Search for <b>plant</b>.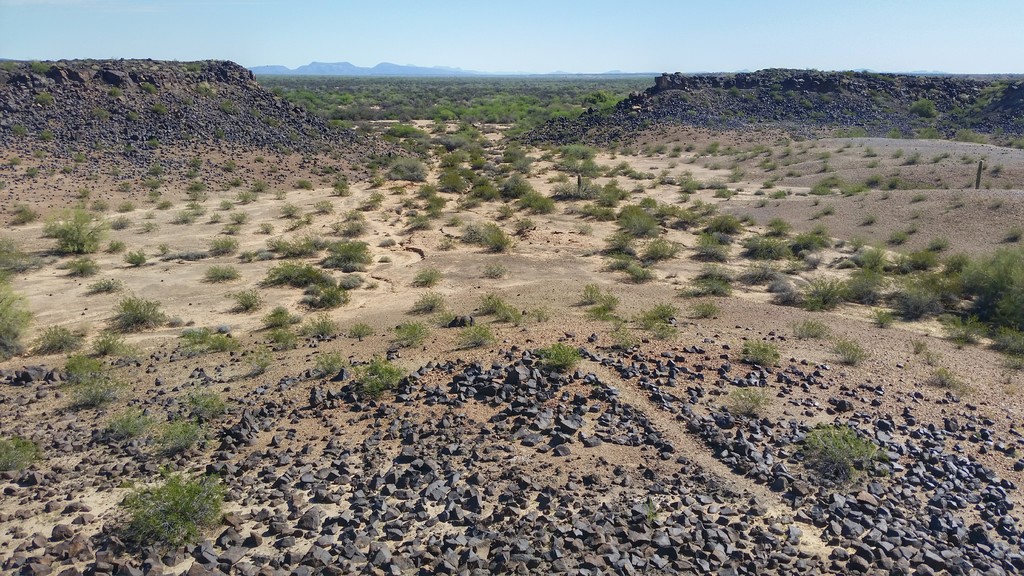
Found at bbox=(248, 179, 281, 199).
